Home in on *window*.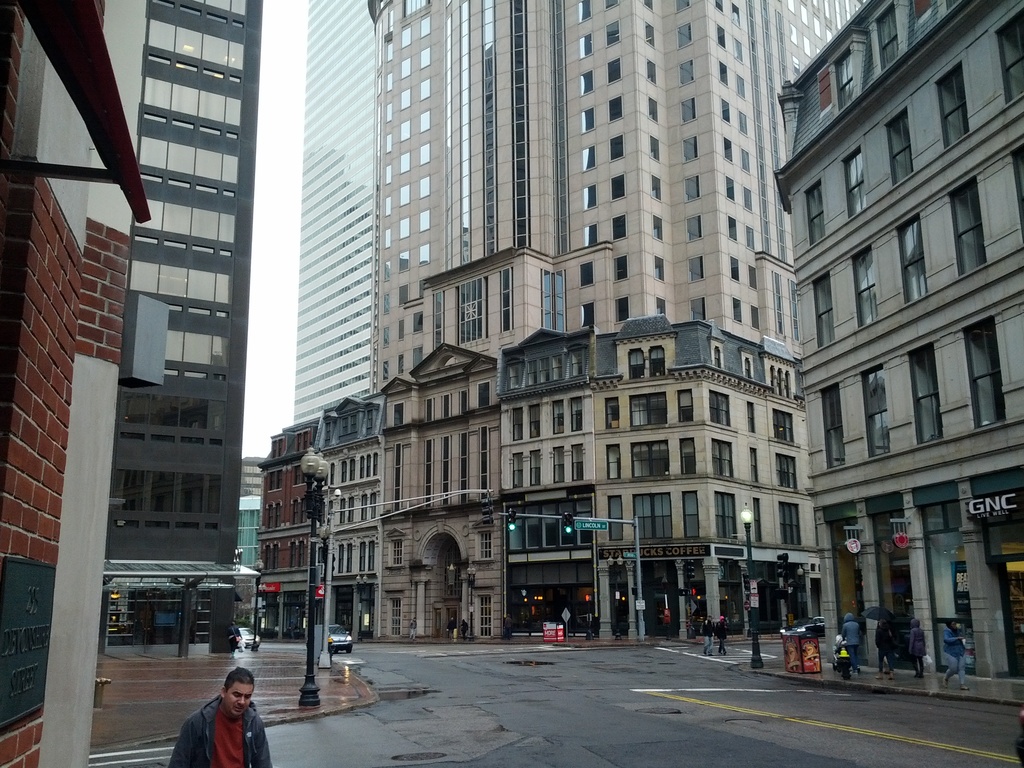
Homed in at <region>728, 217, 735, 238</region>.
